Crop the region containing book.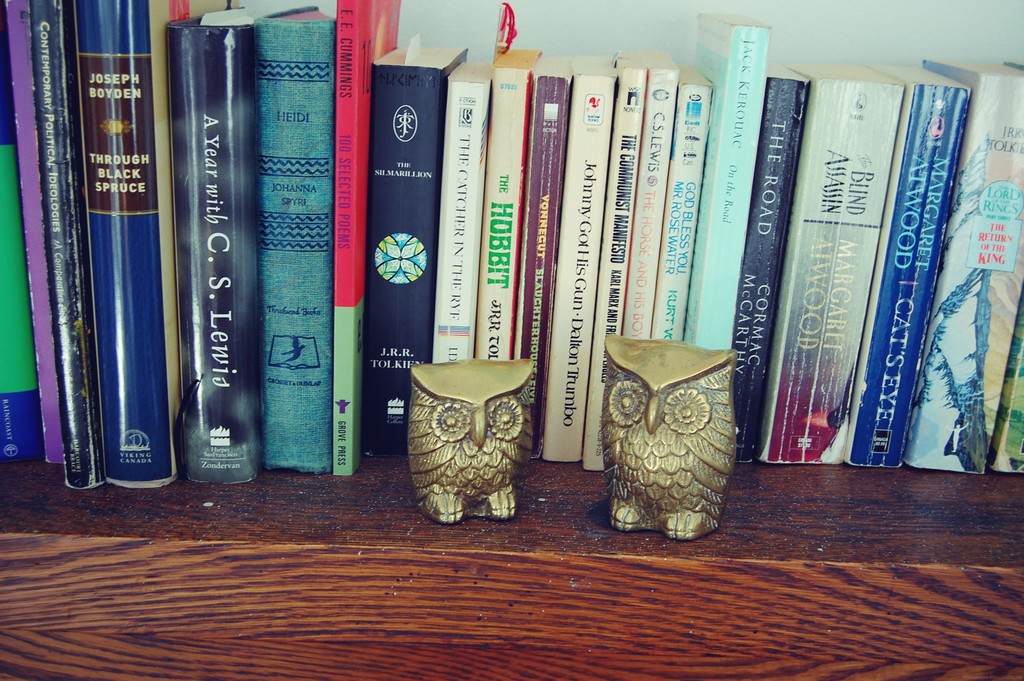
Crop region: x1=686 y1=4 x2=766 y2=358.
